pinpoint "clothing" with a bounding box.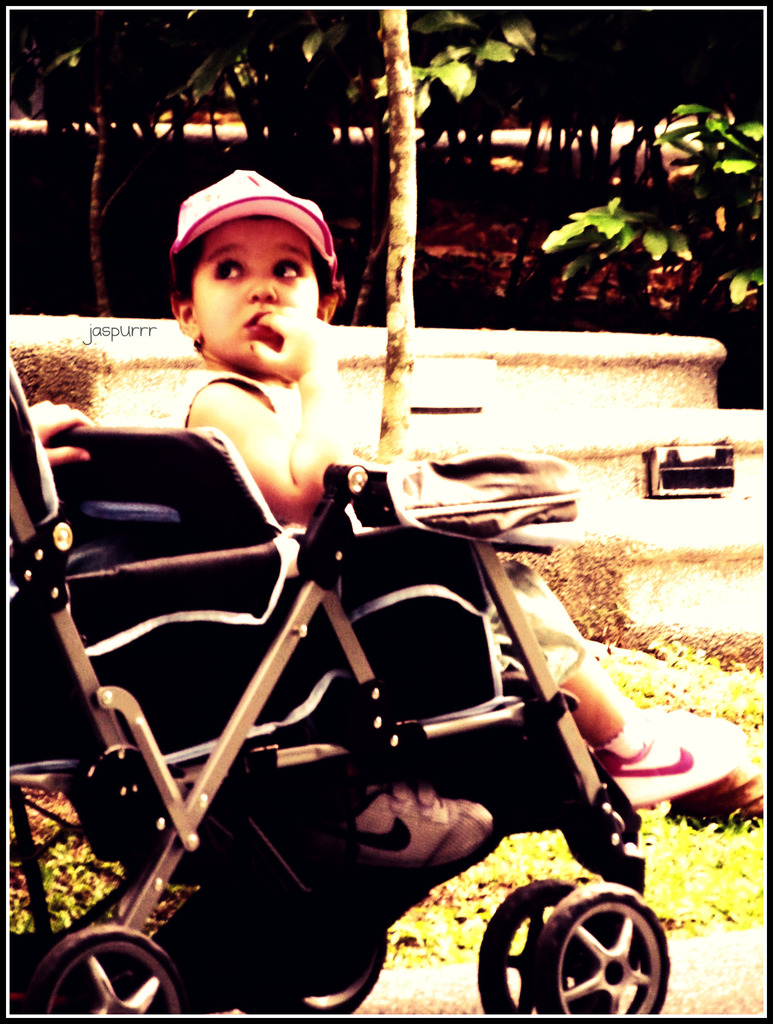
select_region(165, 366, 590, 683).
